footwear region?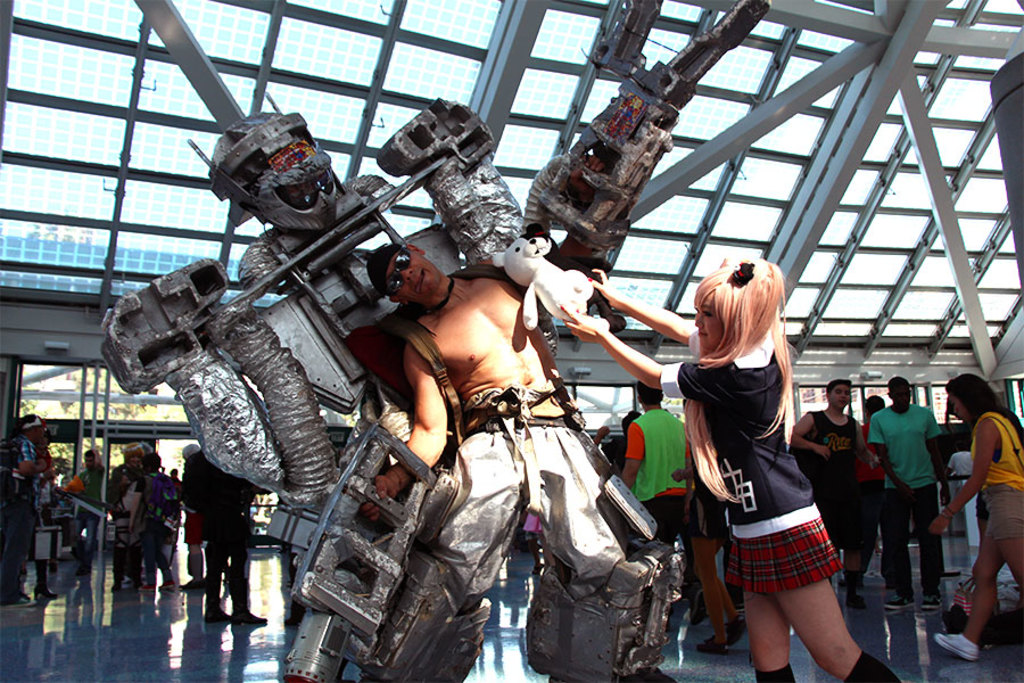
BBox(117, 579, 132, 592)
